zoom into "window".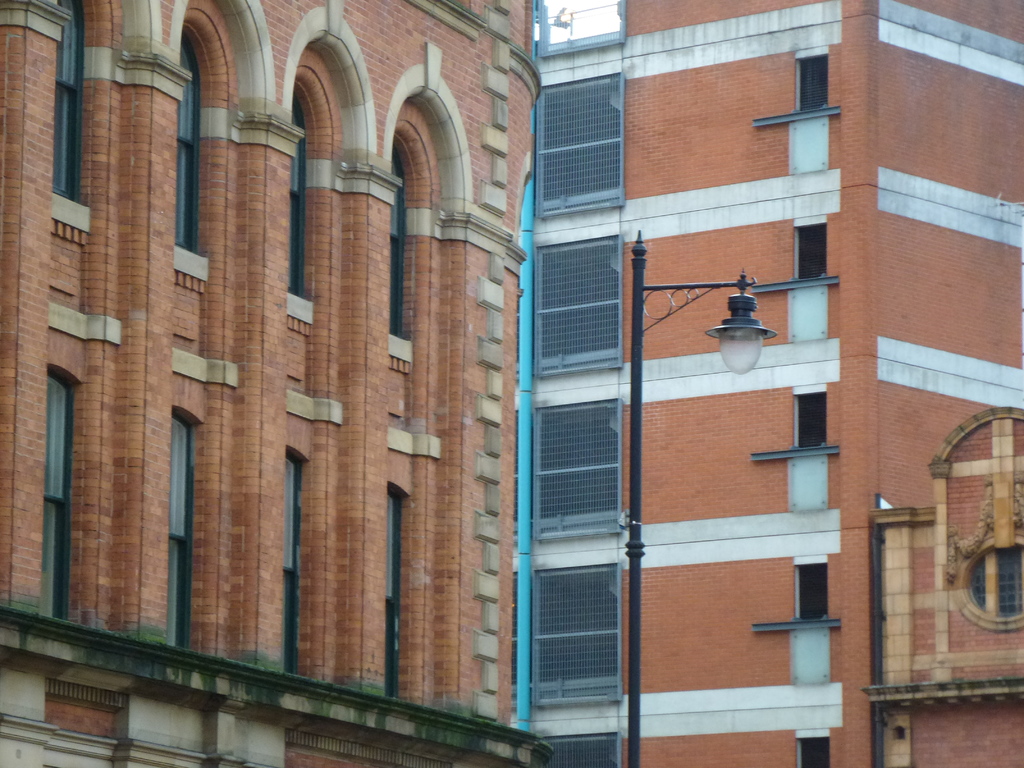
Zoom target: (x1=525, y1=575, x2=620, y2=712).
